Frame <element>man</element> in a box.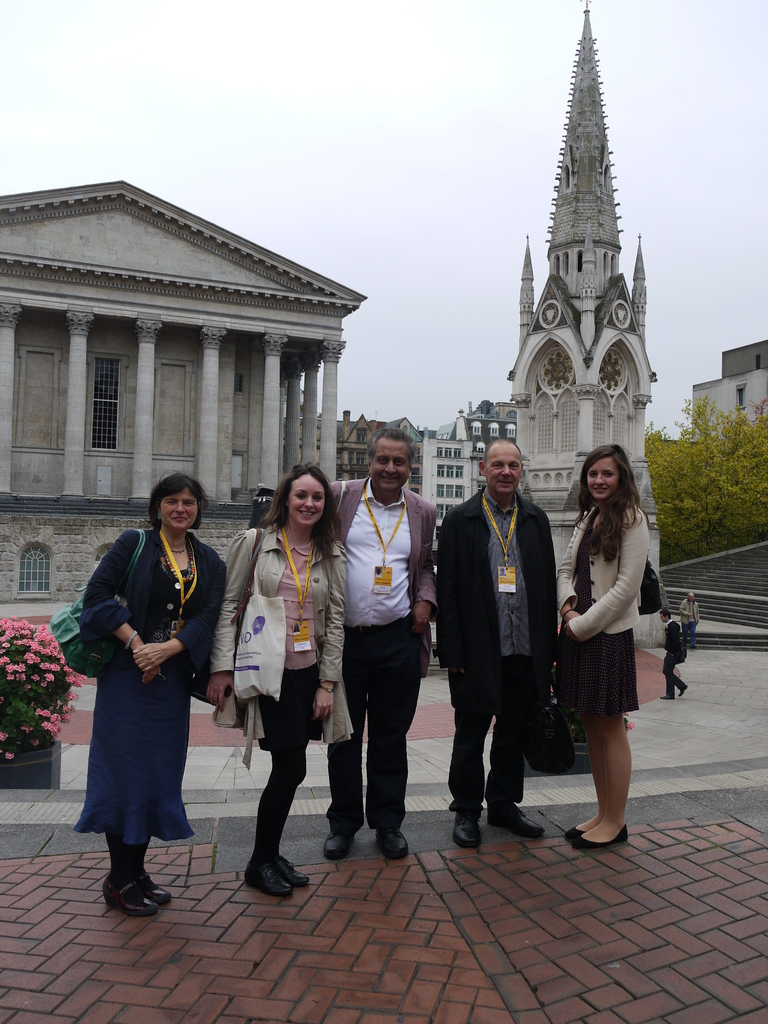
<box>444,440,567,842</box>.
